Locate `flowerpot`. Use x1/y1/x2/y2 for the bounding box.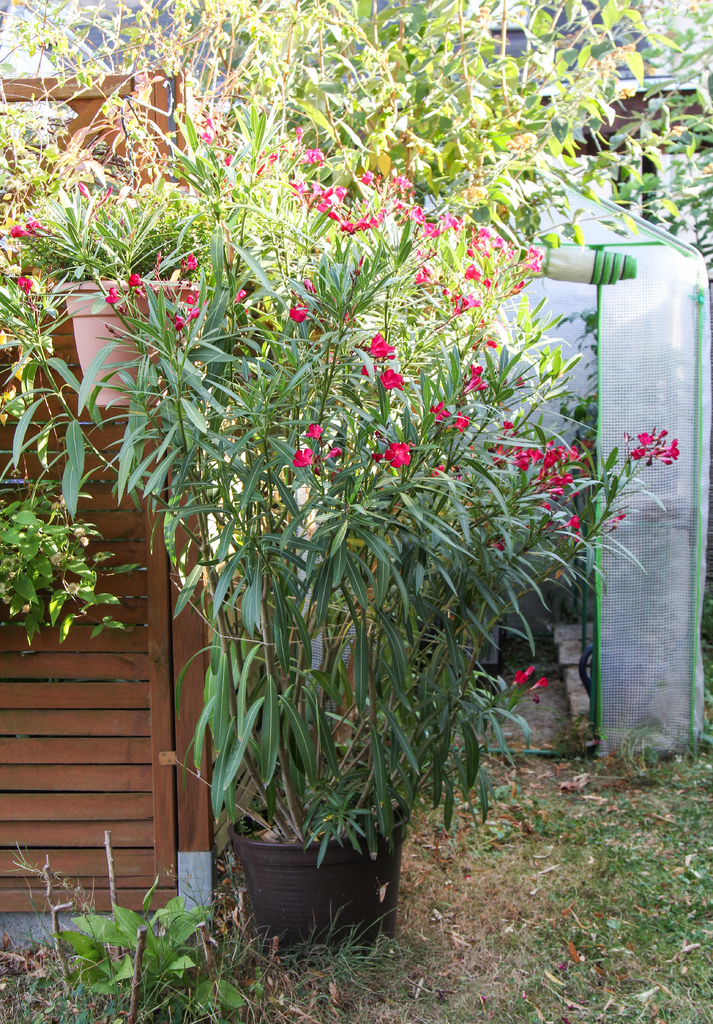
228/819/399/935.
